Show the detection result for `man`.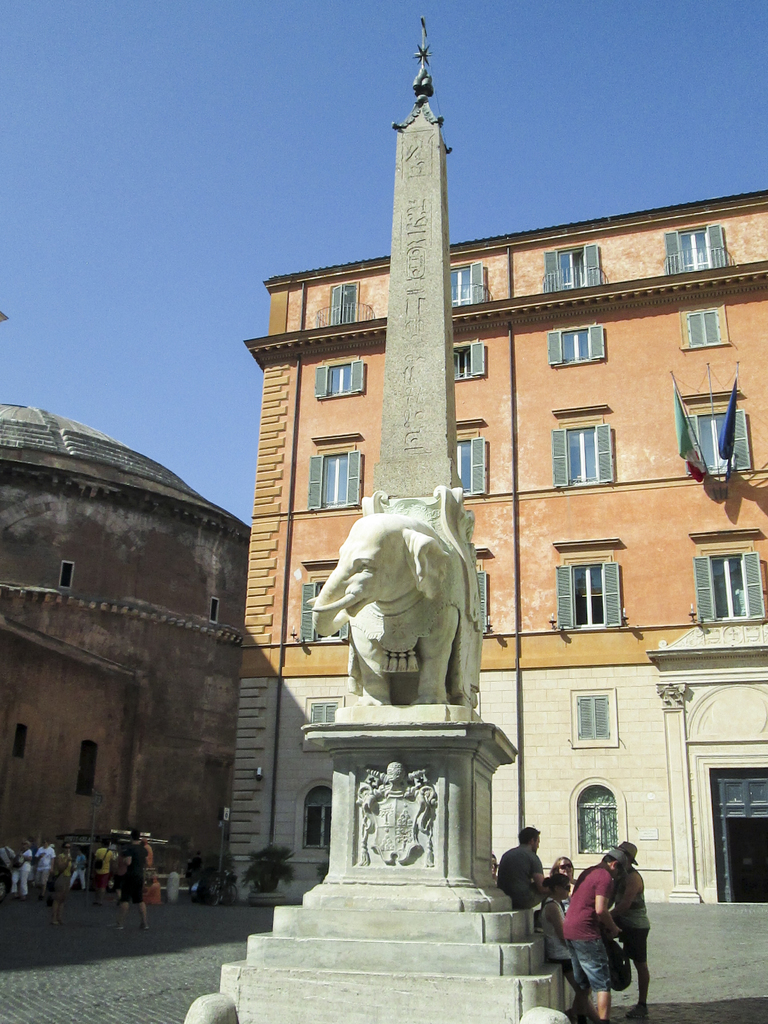
bbox=[607, 837, 651, 1023].
